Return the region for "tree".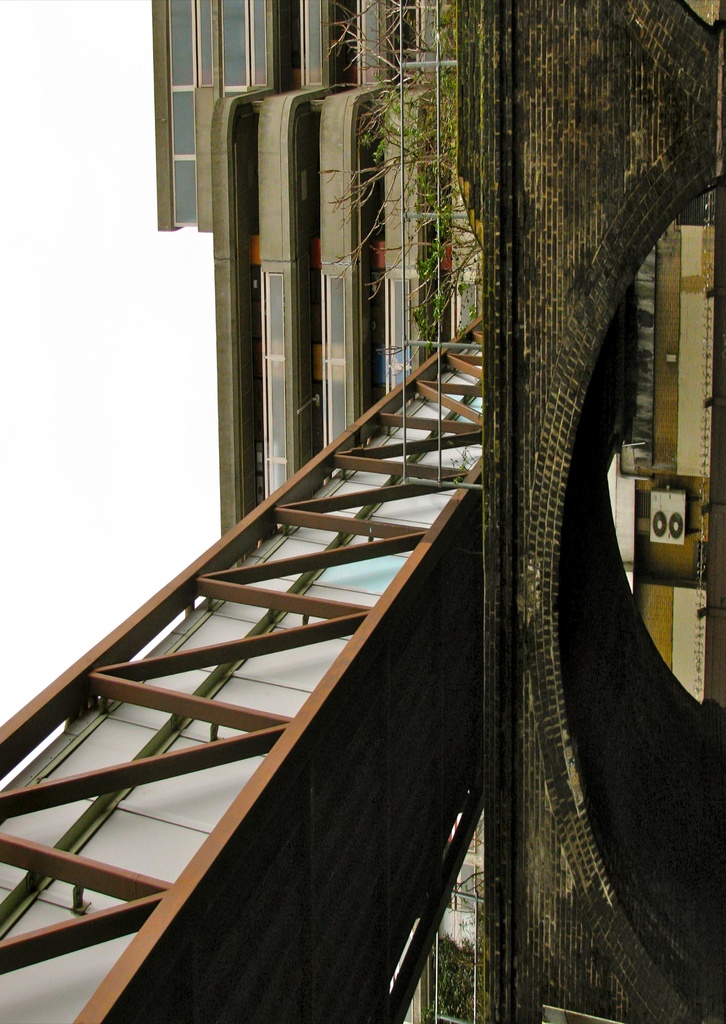
(319,3,462,310).
